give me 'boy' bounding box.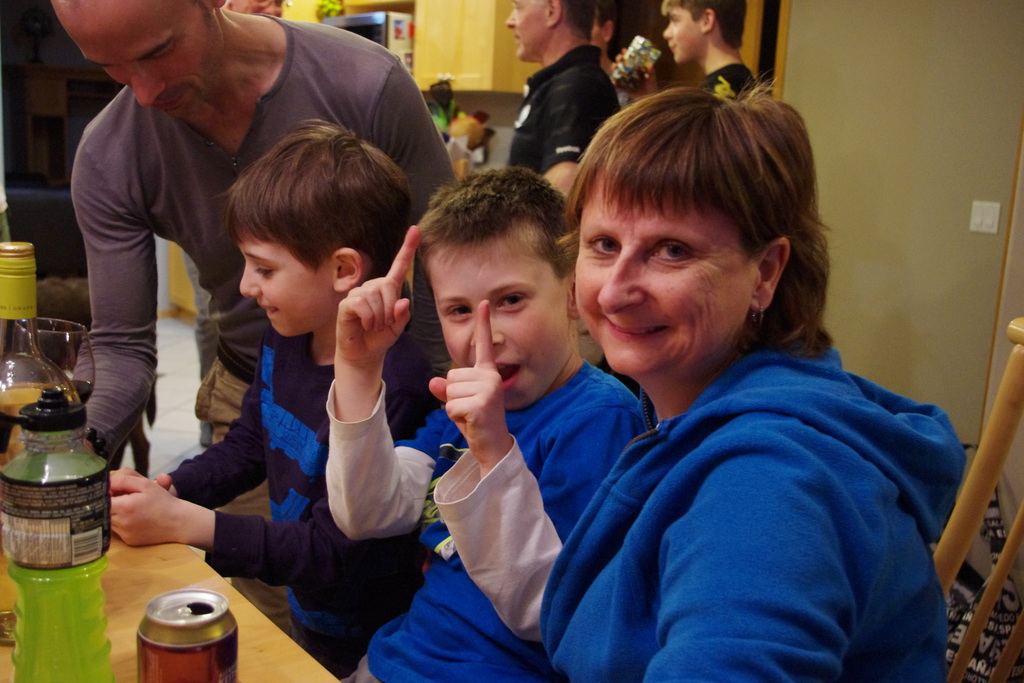
detection(72, 115, 452, 677).
